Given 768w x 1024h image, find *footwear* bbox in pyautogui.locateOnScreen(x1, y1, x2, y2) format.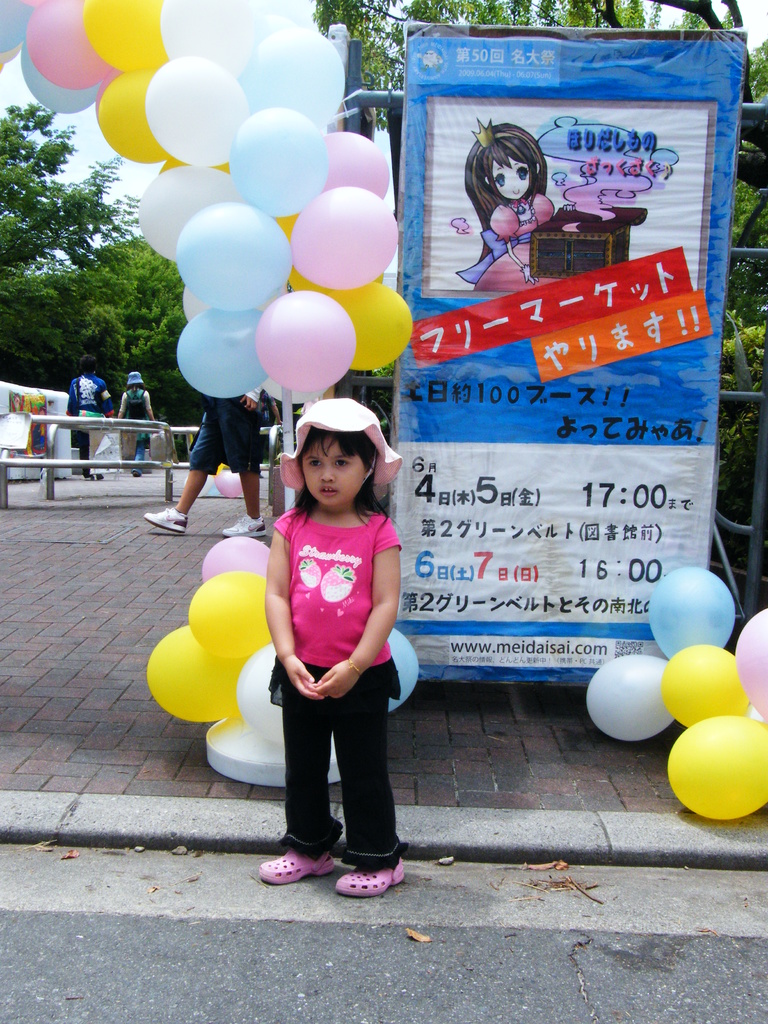
pyautogui.locateOnScreen(146, 508, 189, 534).
